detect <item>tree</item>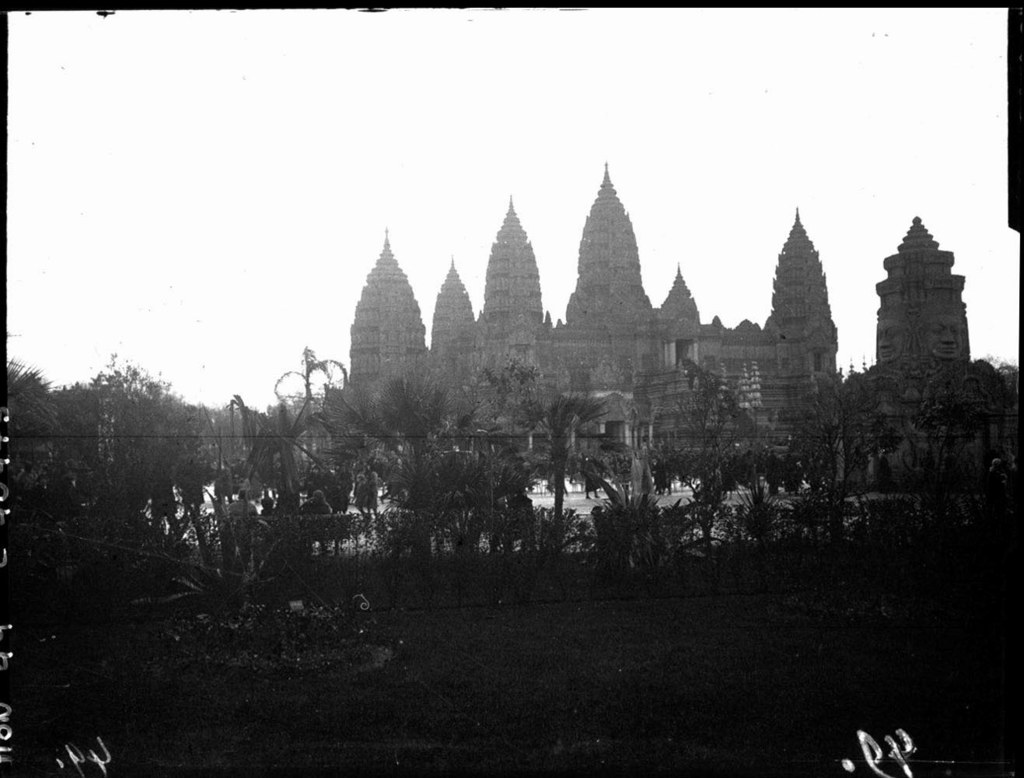
528, 387, 626, 540
